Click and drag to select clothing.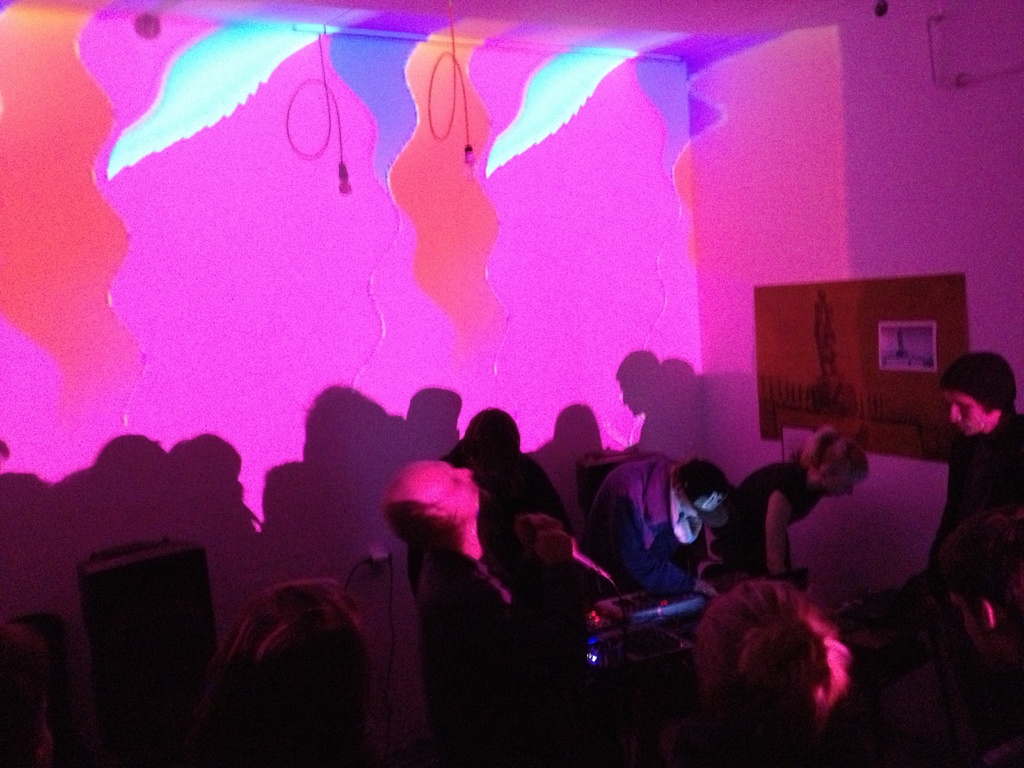
Selection: l=717, t=461, r=827, b=585.
